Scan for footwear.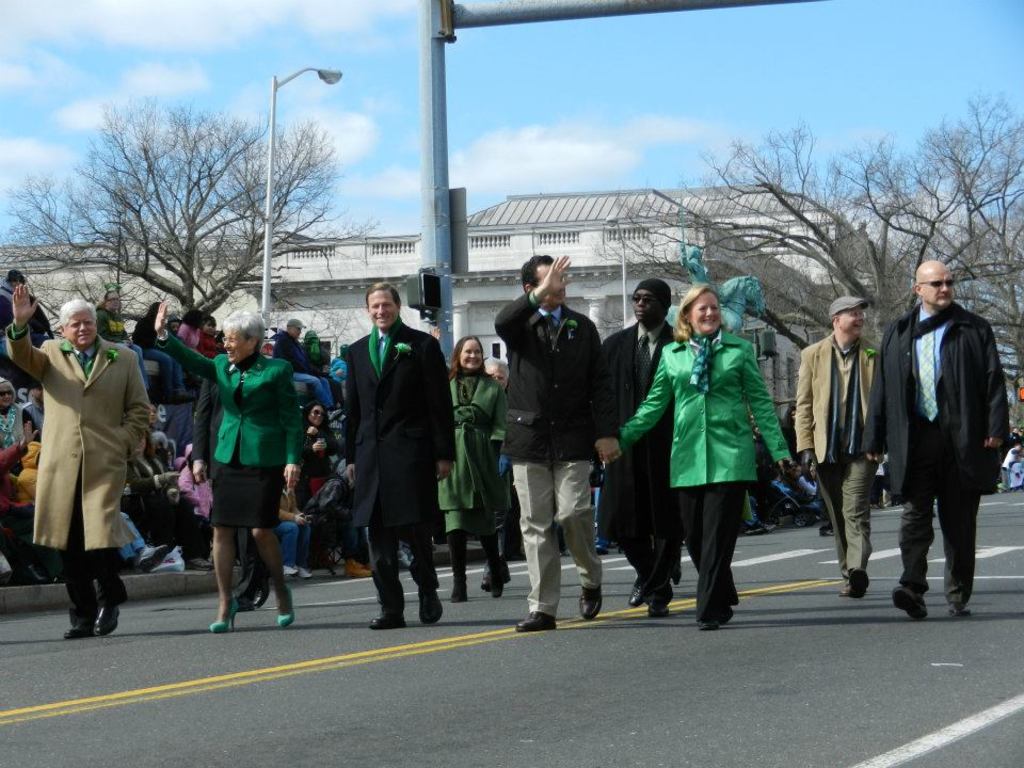
Scan result: (285, 564, 311, 579).
